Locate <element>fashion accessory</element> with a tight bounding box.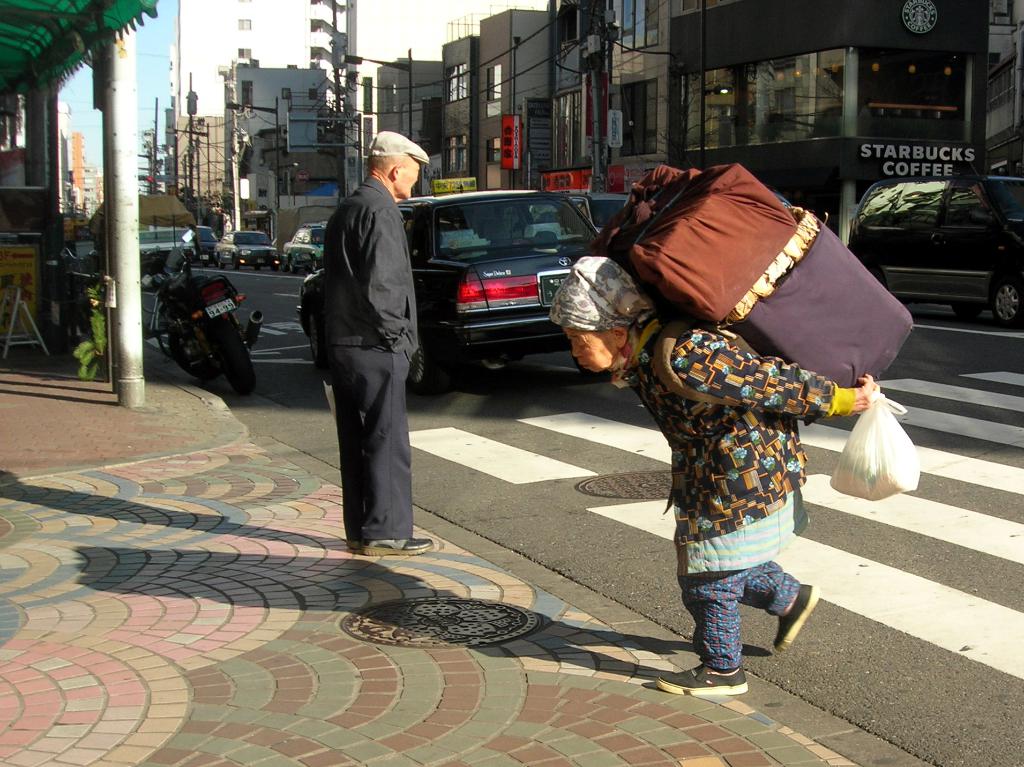
BBox(362, 537, 431, 556).
